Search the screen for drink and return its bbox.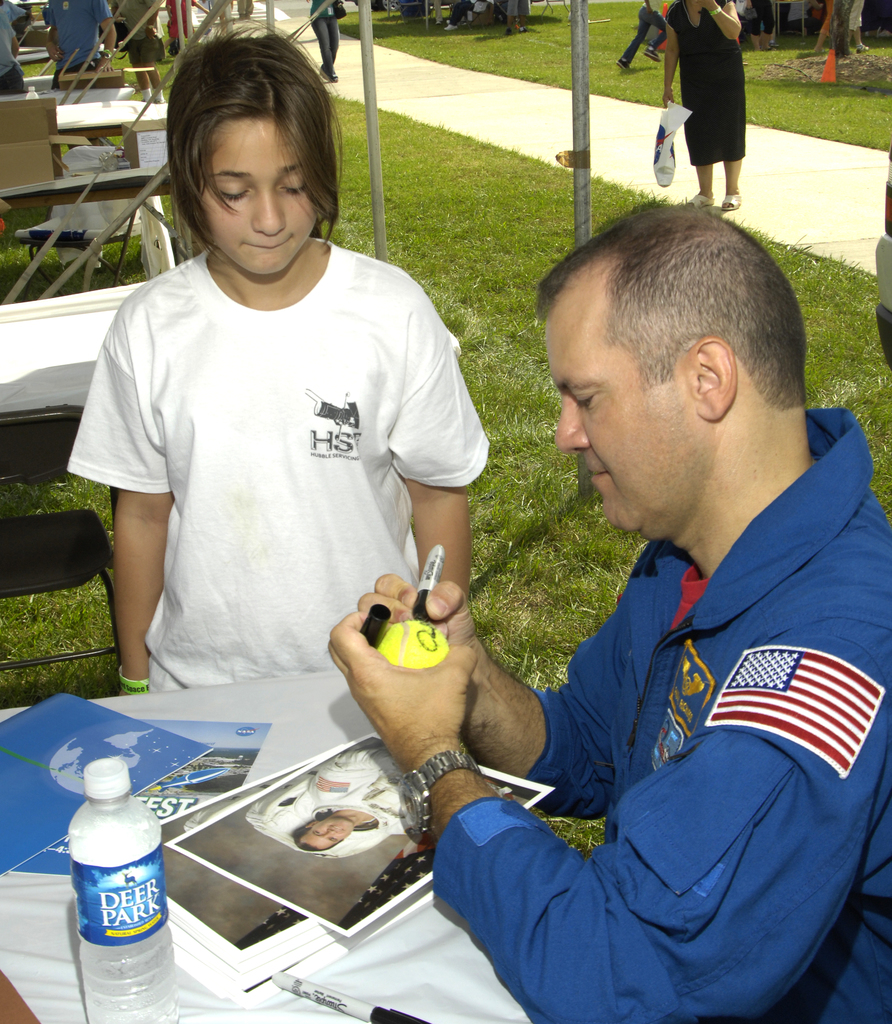
Found: <region>65, 759, 179, 1023</region>.
